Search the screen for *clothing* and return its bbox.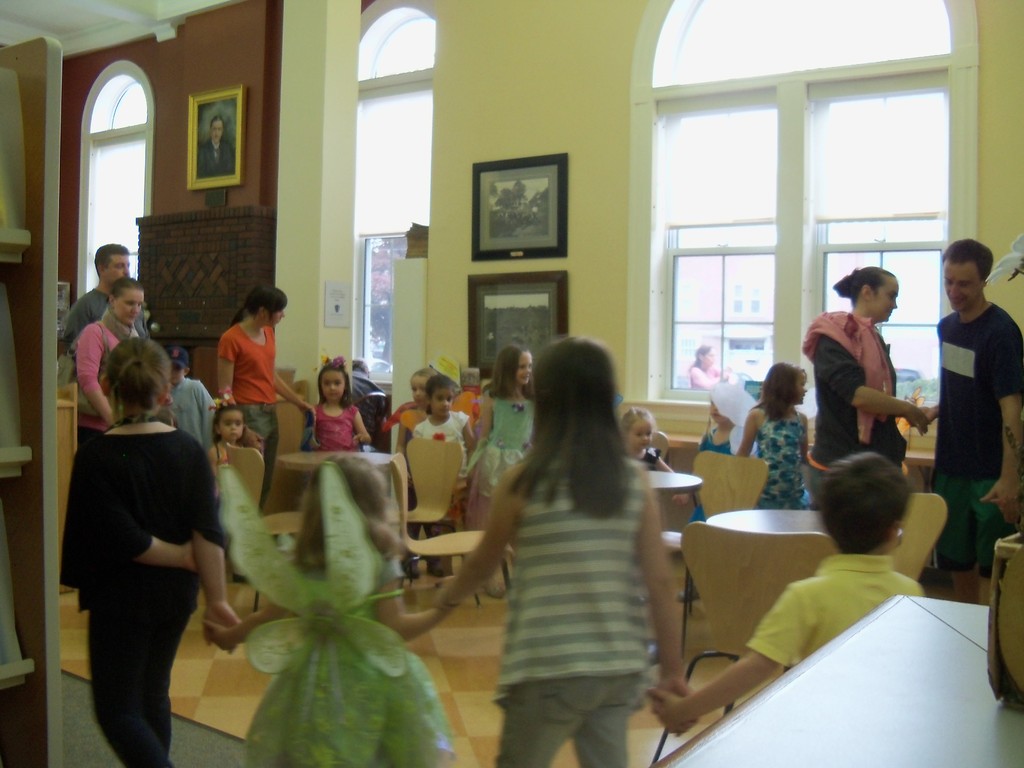
Found: {"left": 682, "top": 364, "right": 732, "bottom": 394}.
